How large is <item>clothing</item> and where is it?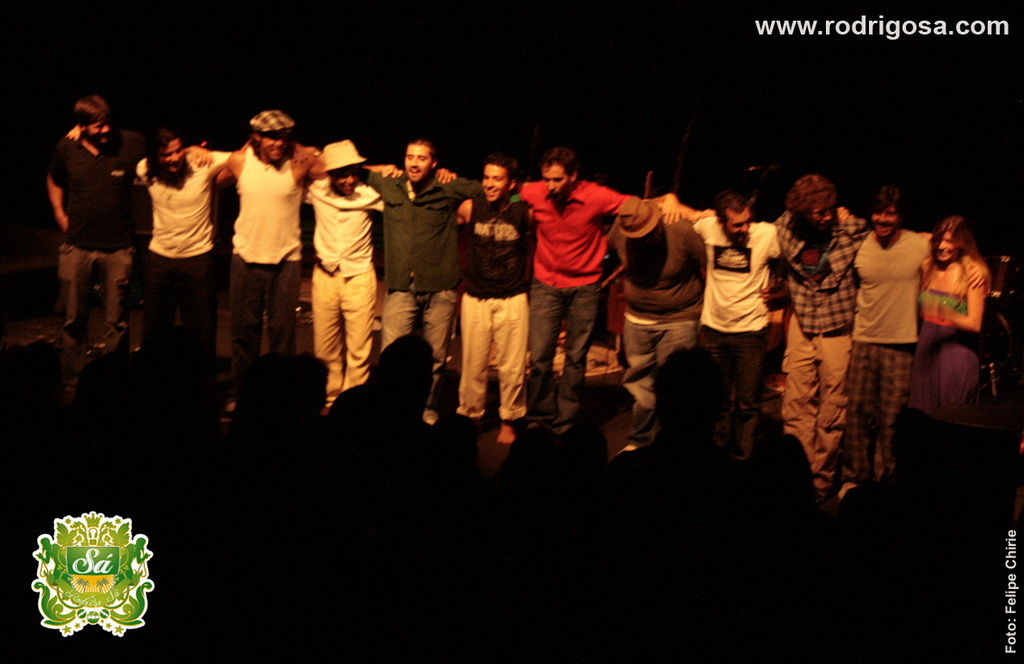
Bounding box: [769, 211, 867, 489].
